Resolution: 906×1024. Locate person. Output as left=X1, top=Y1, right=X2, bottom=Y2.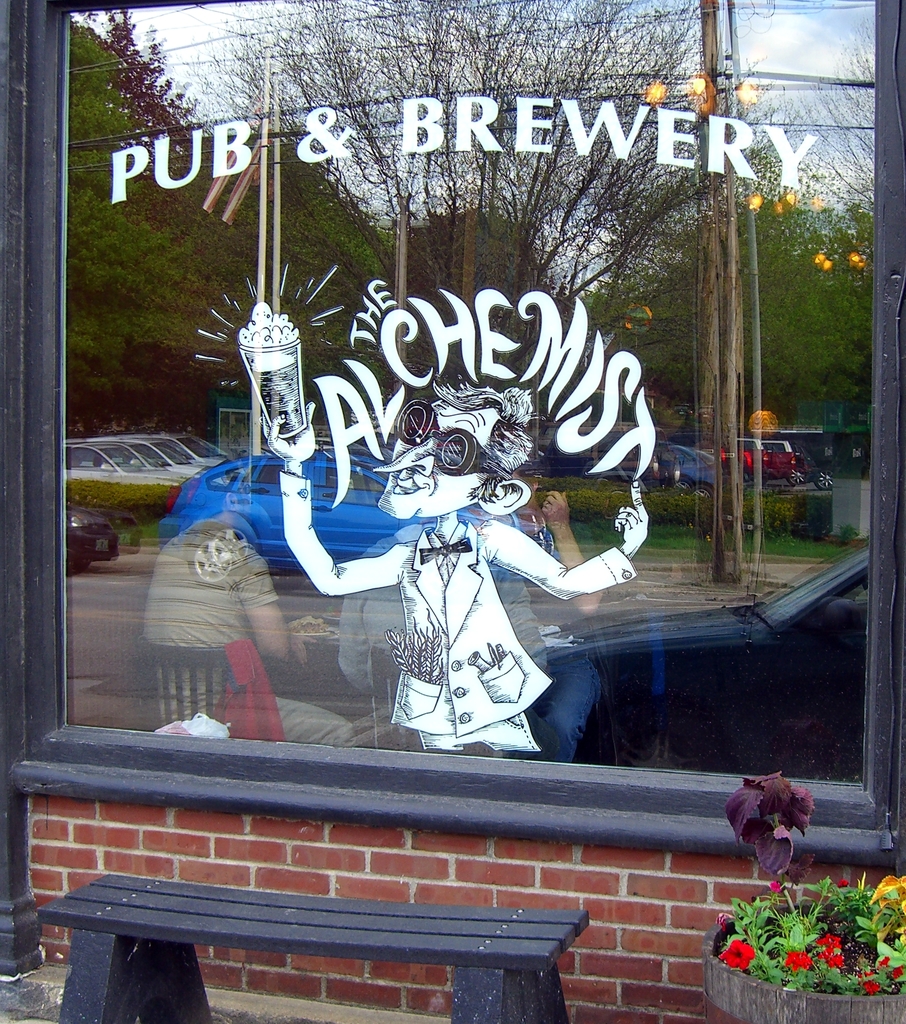
left=268, top=391, right=669, bottom=758.
